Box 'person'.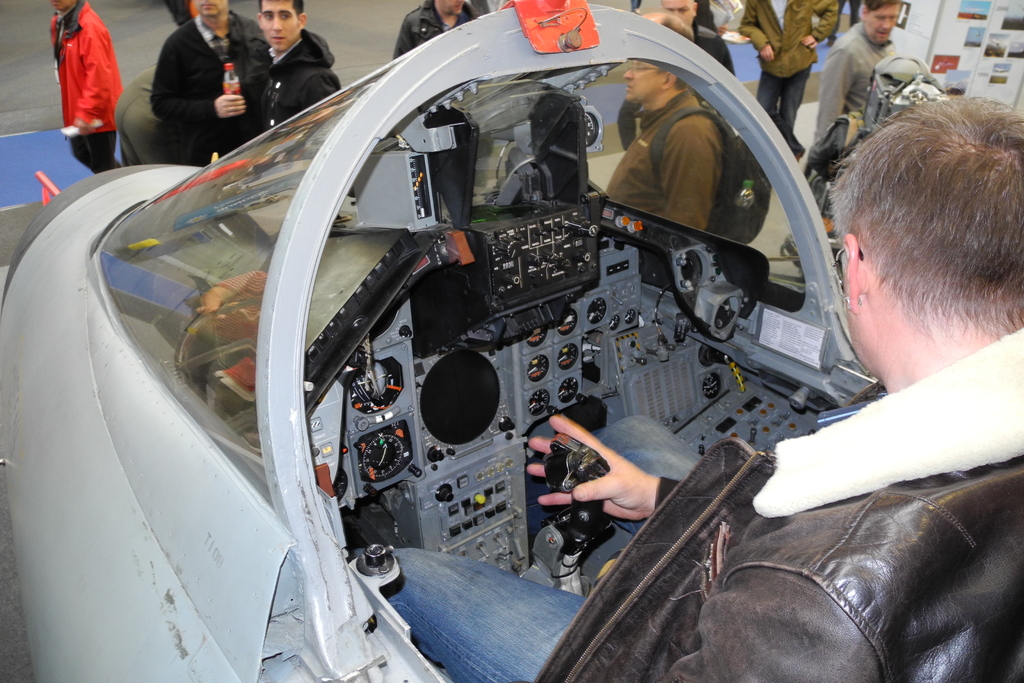
x1=603, y1=46, x2=725, y2=231.
